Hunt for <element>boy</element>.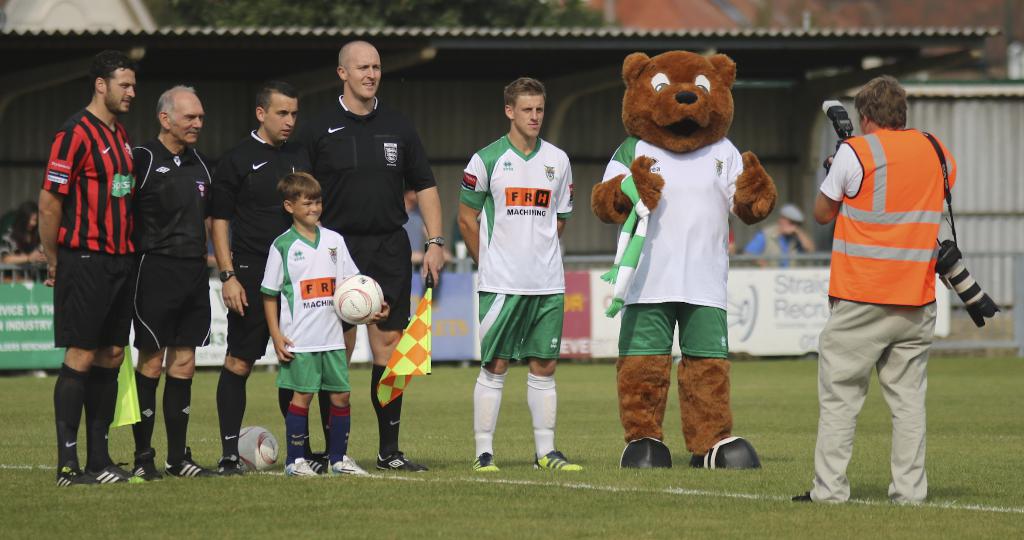
Hunted down at <box>248,167,364,468</box>.
